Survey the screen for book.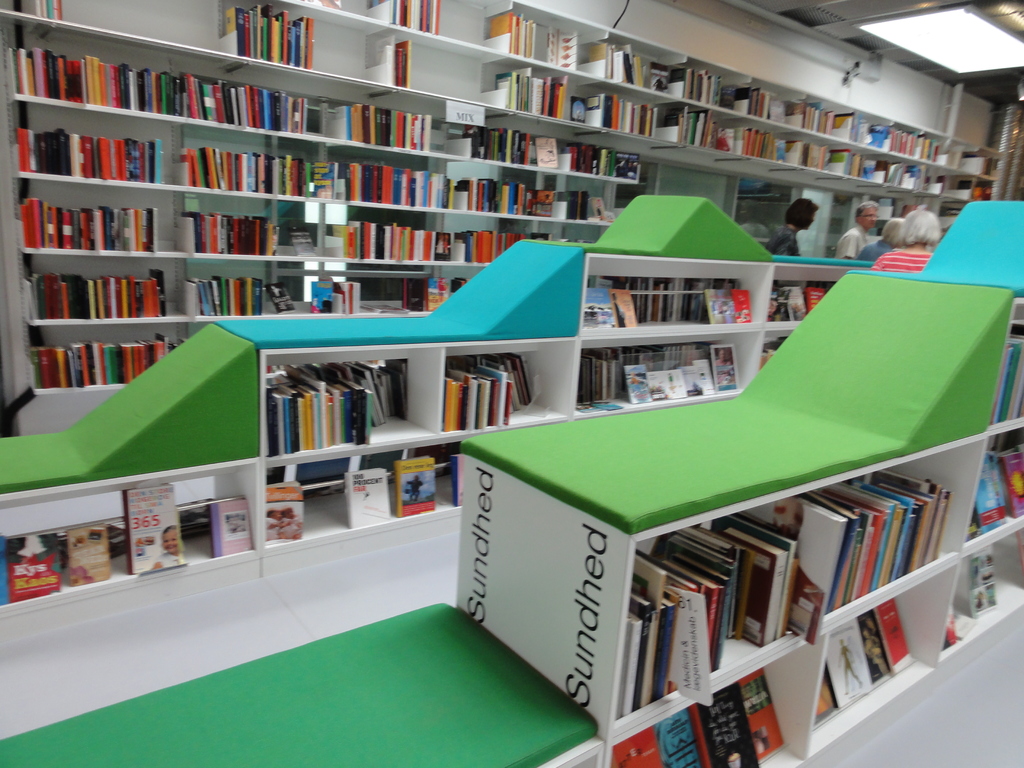
Survey found: rect(262, 481, 305, 541).
